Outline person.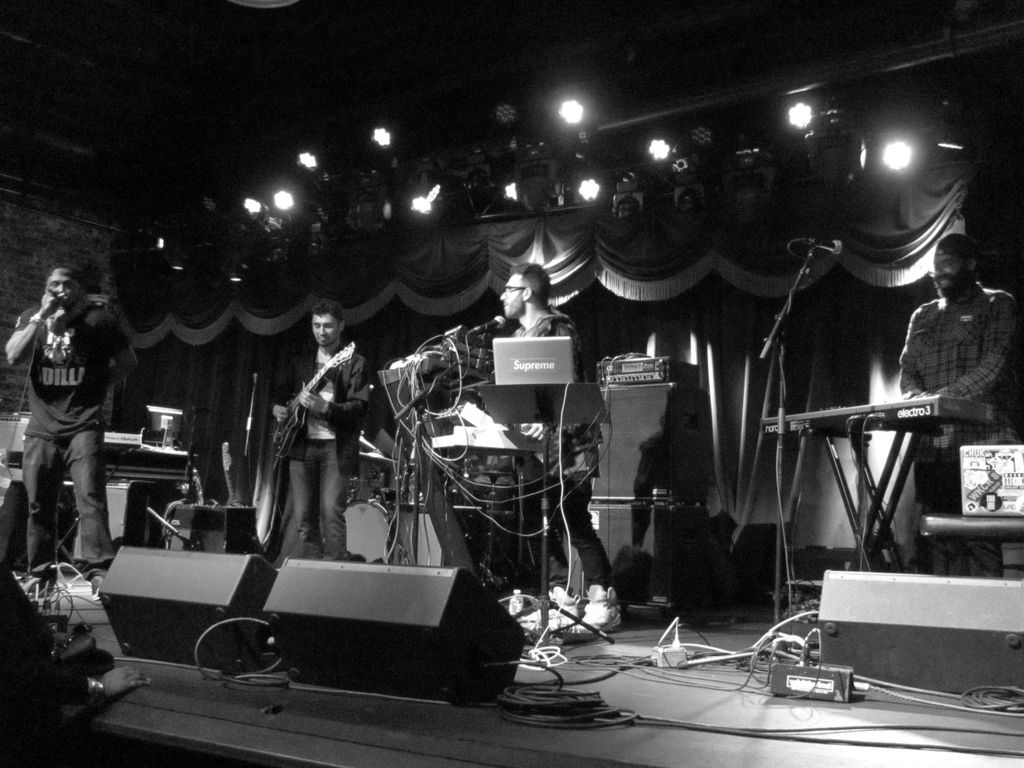
Outline: 900,232,1022,579.
